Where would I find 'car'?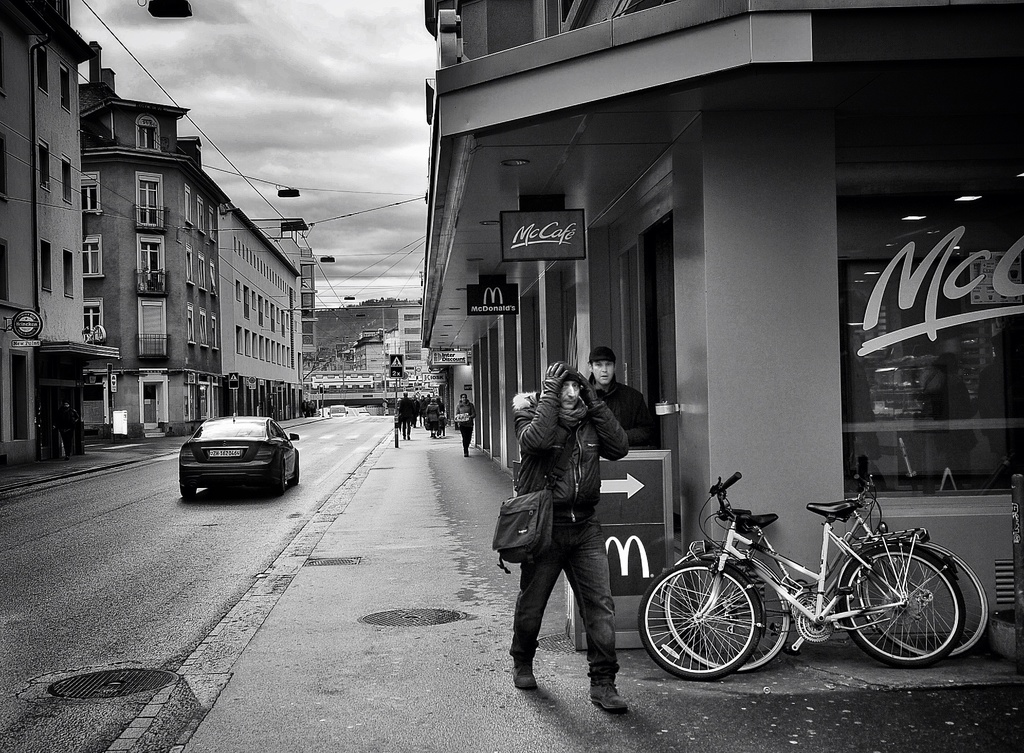
At 174:409:304:500.
